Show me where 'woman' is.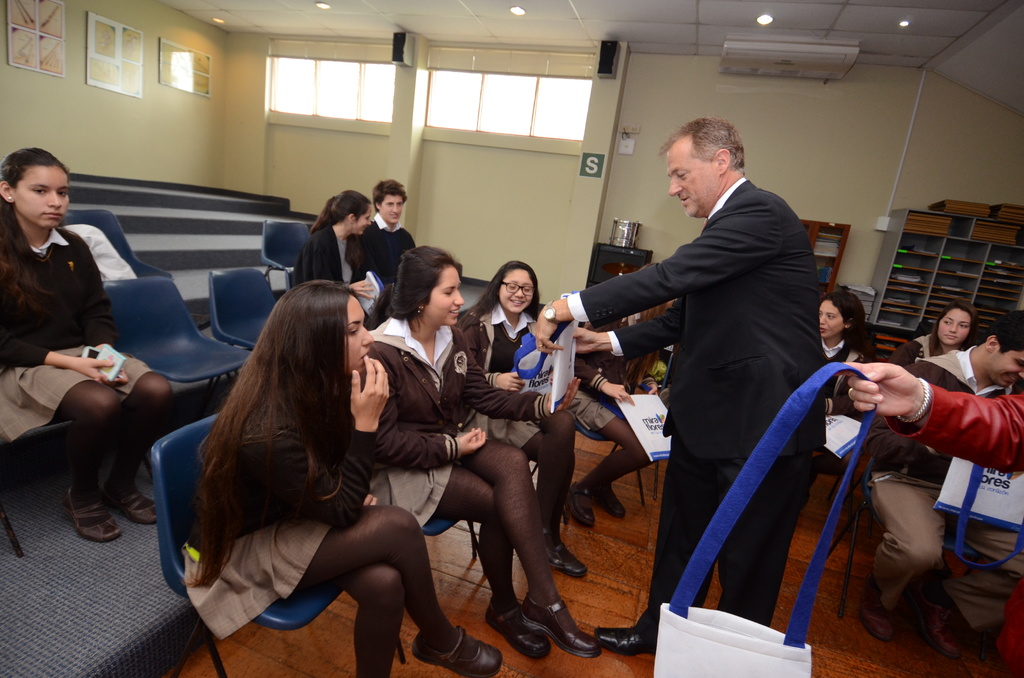
'woman' is at x1=882 y1=299 x2=979 y2=371.
